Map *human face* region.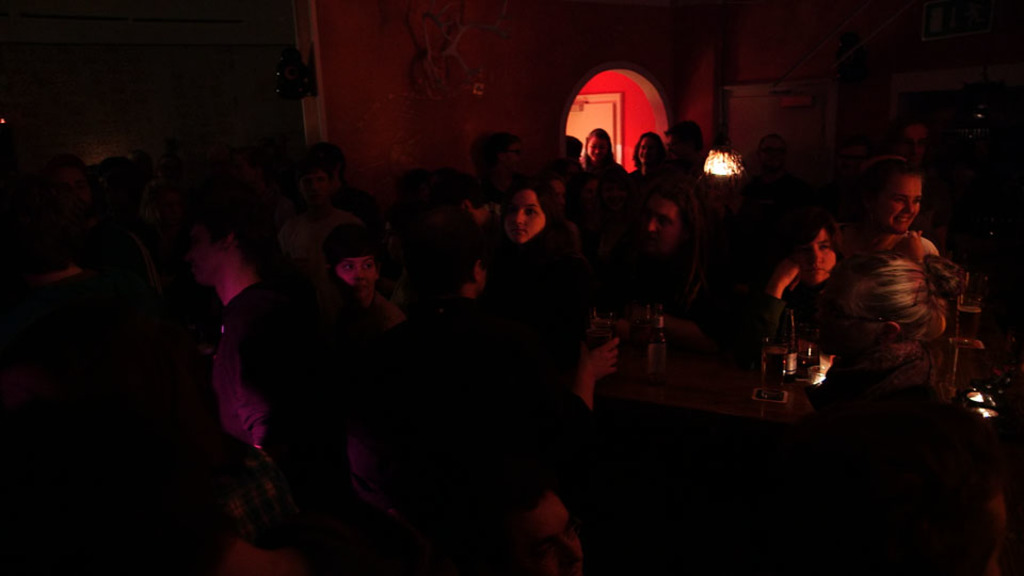
Mapped to (588, 137, 607, 160).
